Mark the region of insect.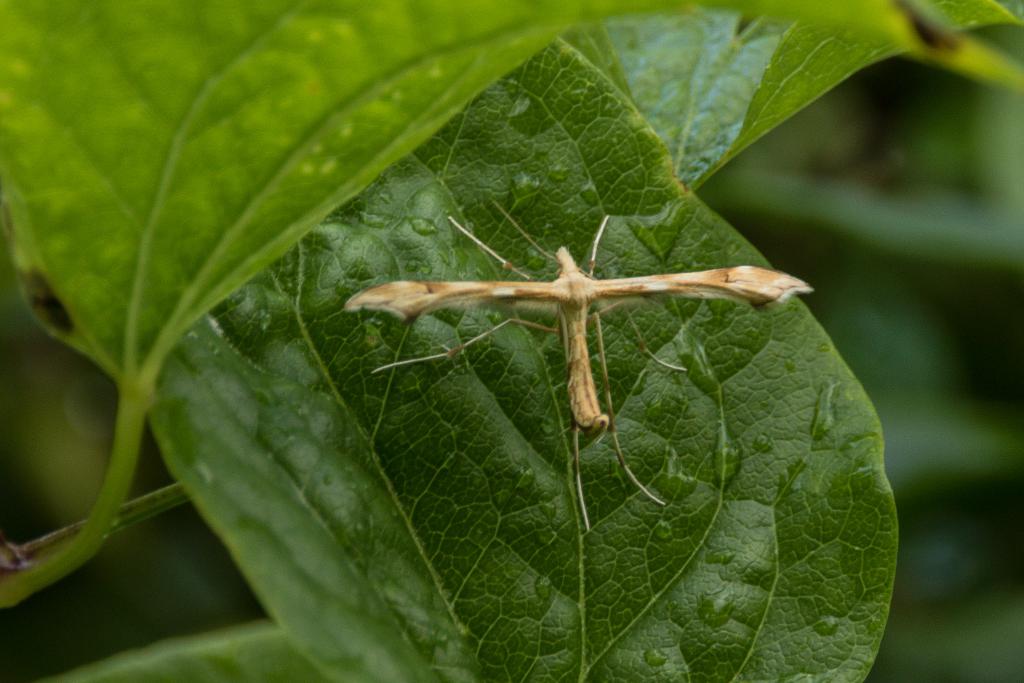
Region: [x1=337, y1=214, x2=815, y2=532].
